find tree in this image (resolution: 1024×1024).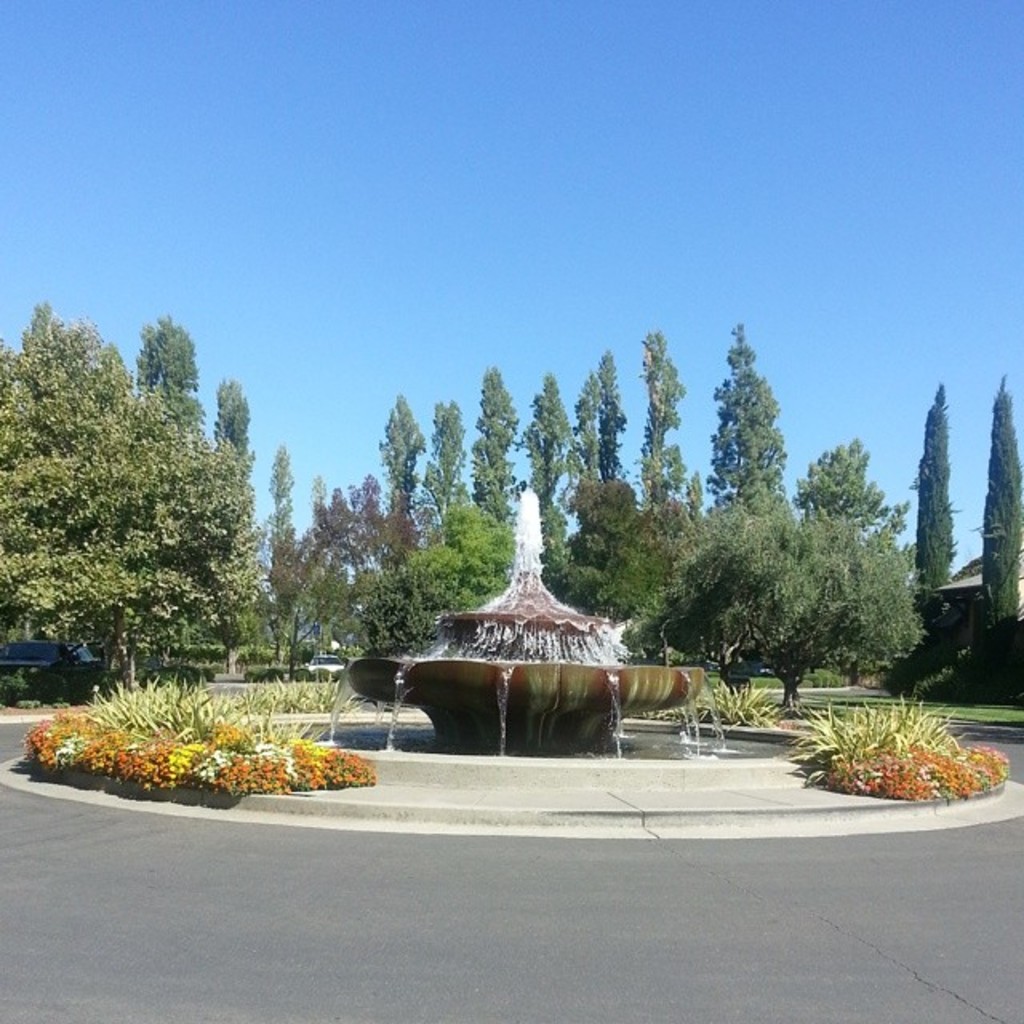
pyautogui.locateOnScreen(360, 504, 512, 667).
